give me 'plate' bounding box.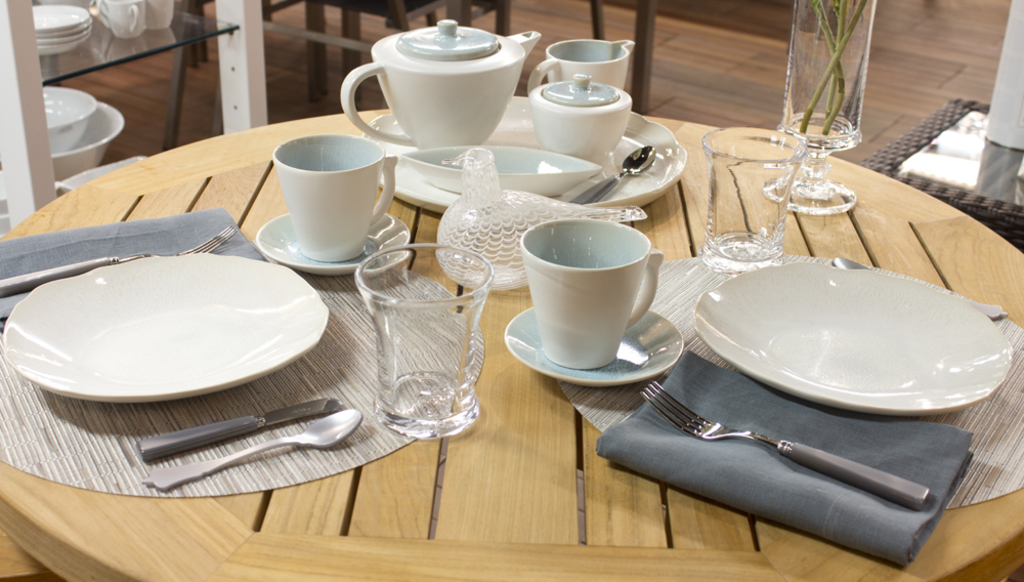
1,250,331,406.
